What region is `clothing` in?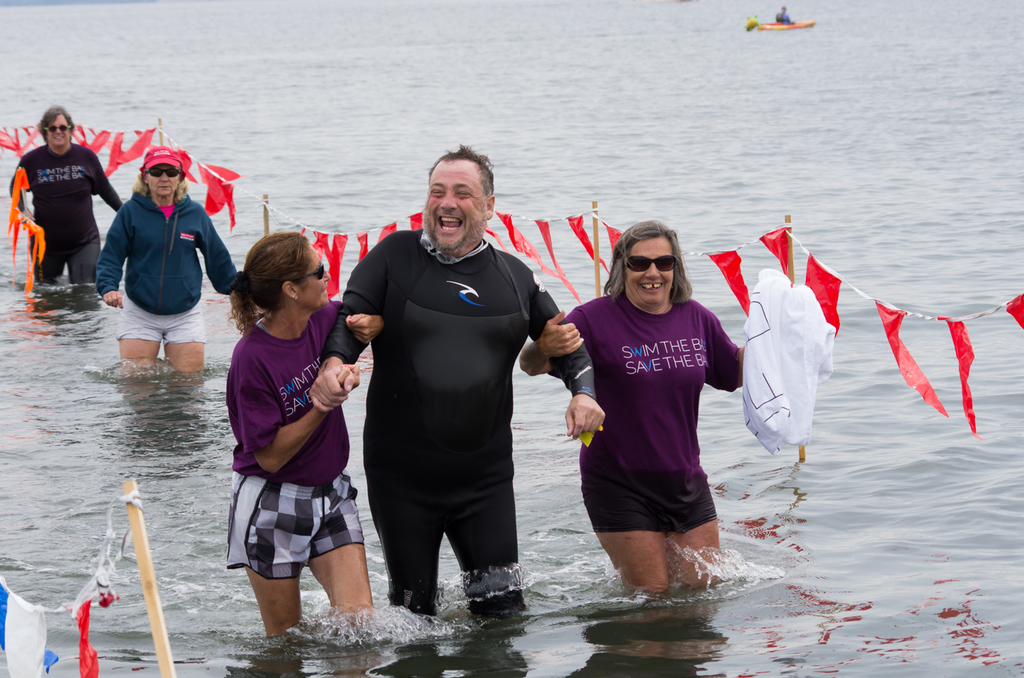
(85,187,243,369).
